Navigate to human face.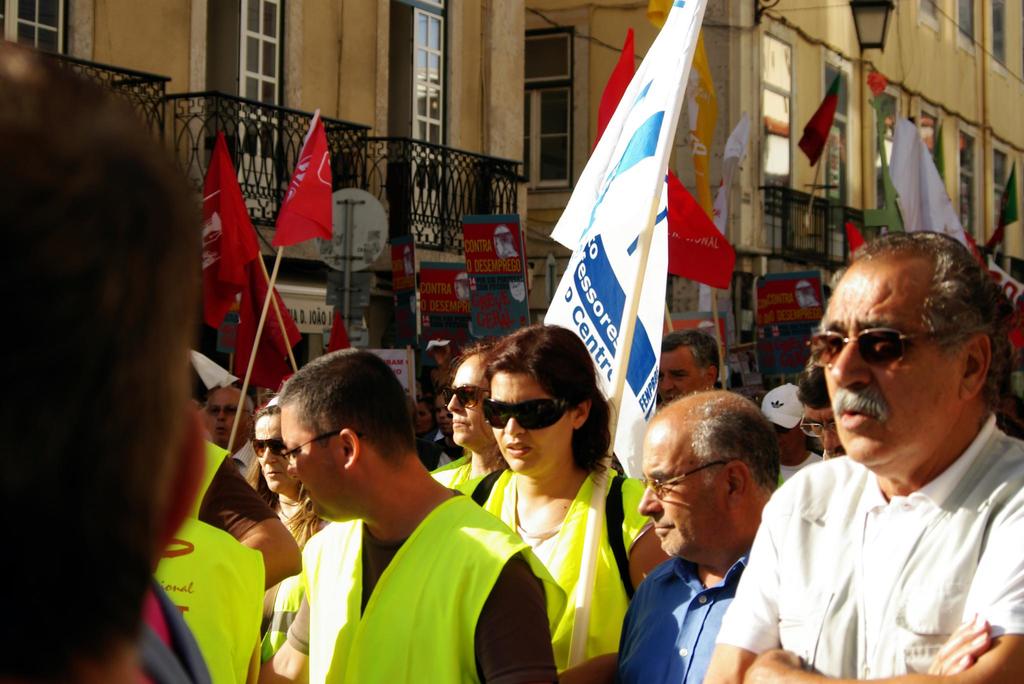
Navigation target: (left=435, top=393, right=452, bottom=434).
